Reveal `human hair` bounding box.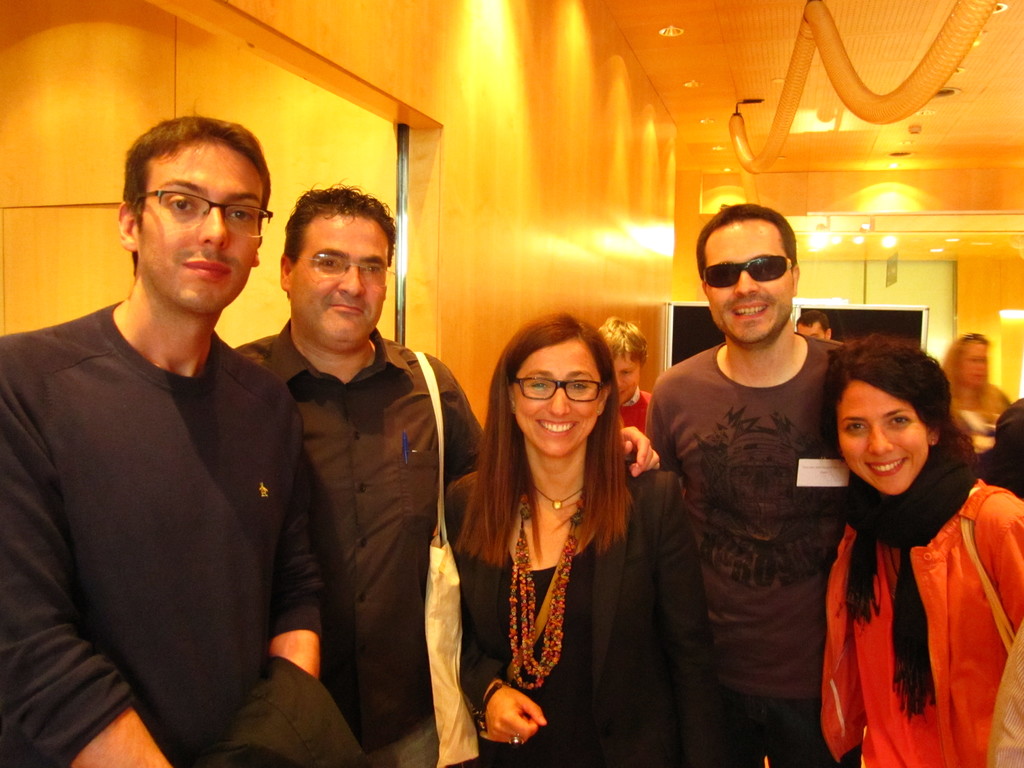
Revealed: crop(124, 108, 272, 285).
